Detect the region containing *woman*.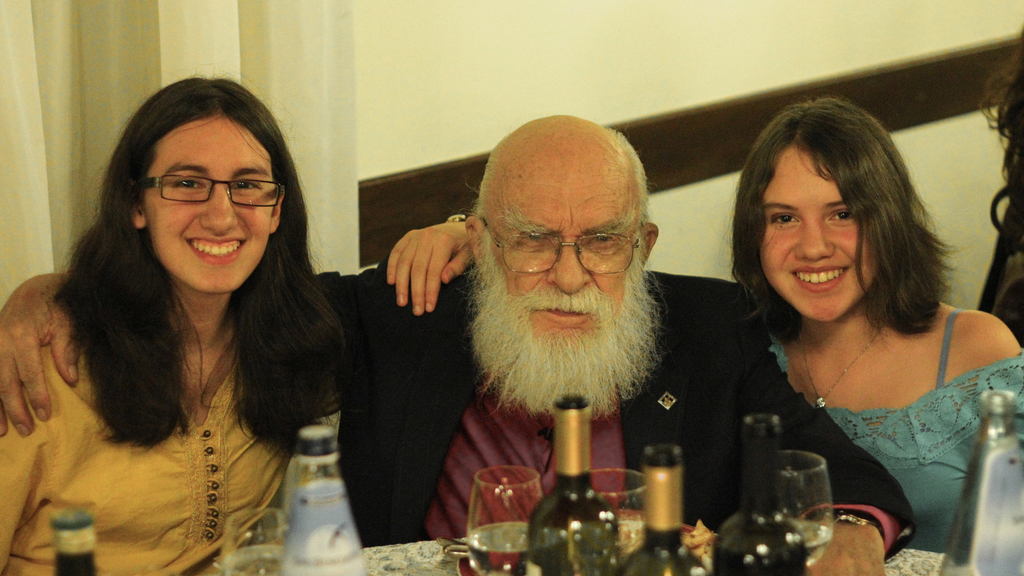
bbox=[1, 72, 367, 566].
